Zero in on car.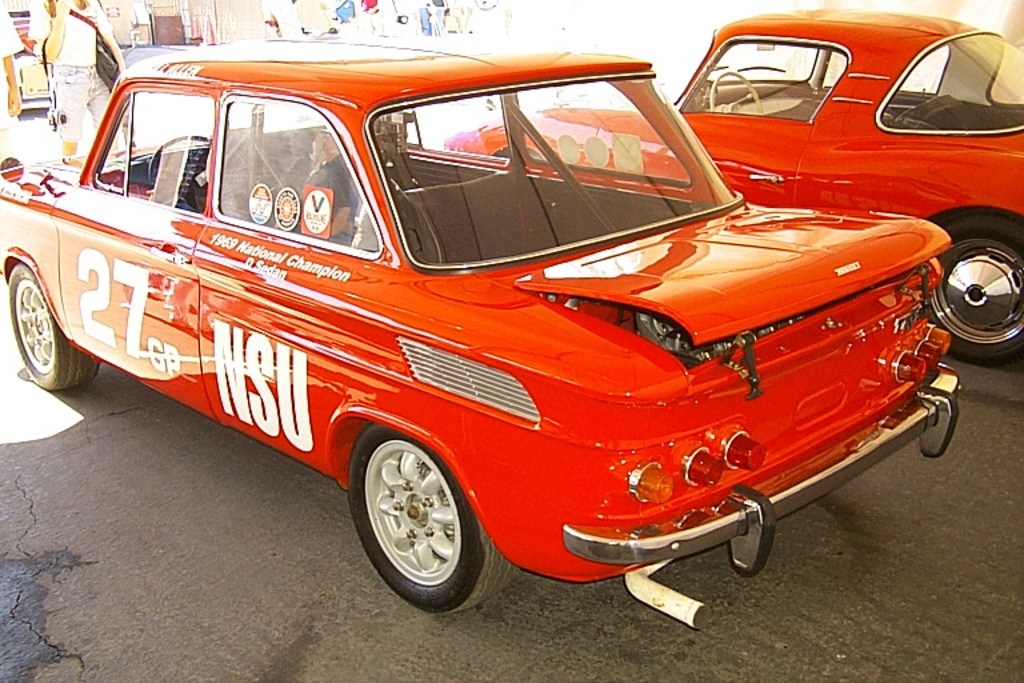
Zeroed in: (5,43,935,620).
